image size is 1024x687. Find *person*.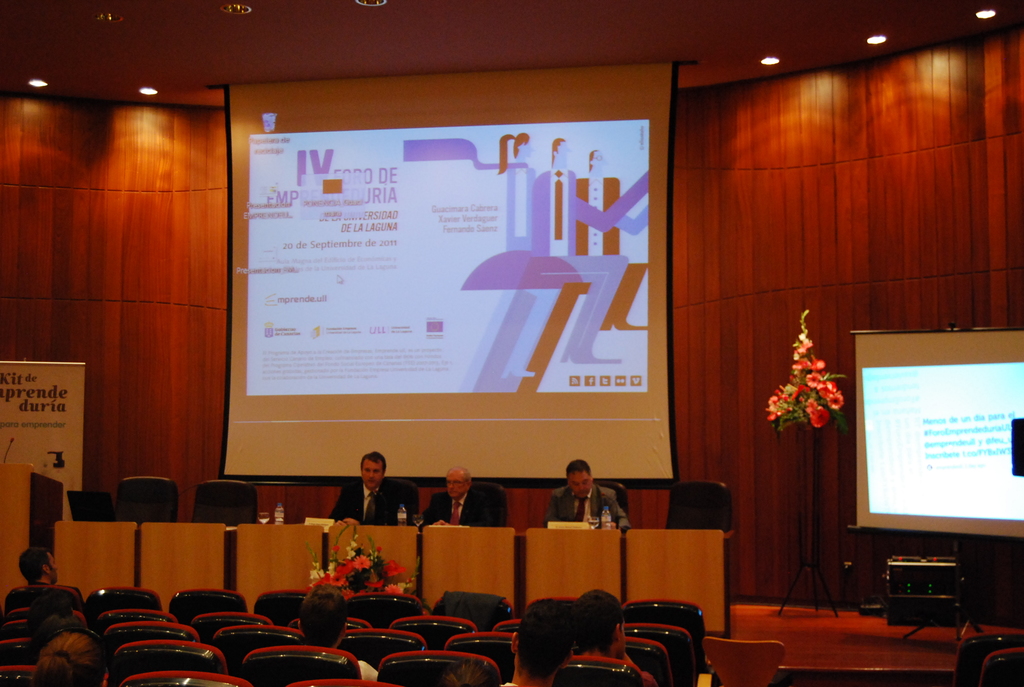
region(445, 663, 492, 686).
